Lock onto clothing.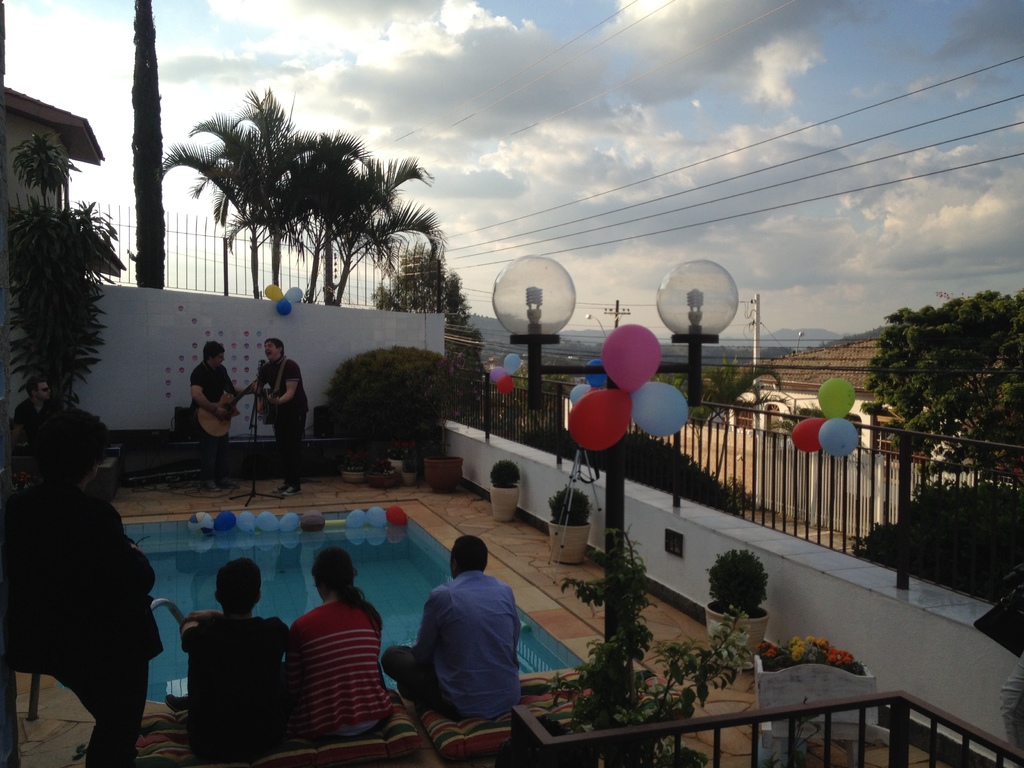
Locked: pyautogui.locateOnScreen(188, 355, 242, 474).
